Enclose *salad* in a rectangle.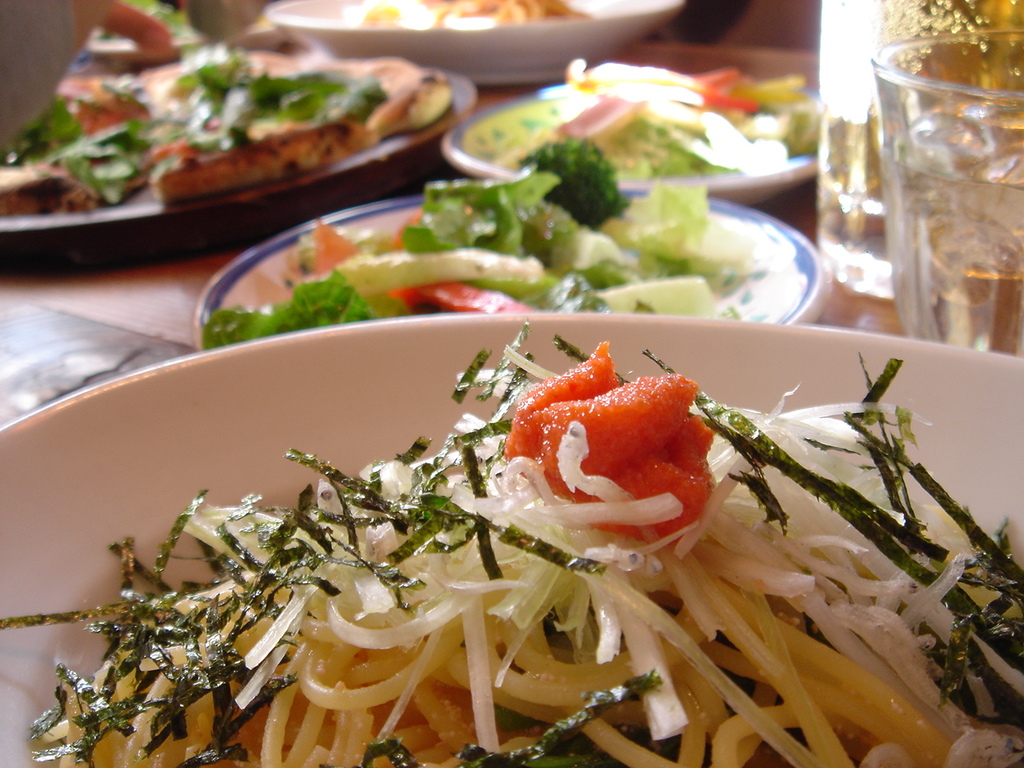
[x1=197, y1=128, x2=793, y2=334].
